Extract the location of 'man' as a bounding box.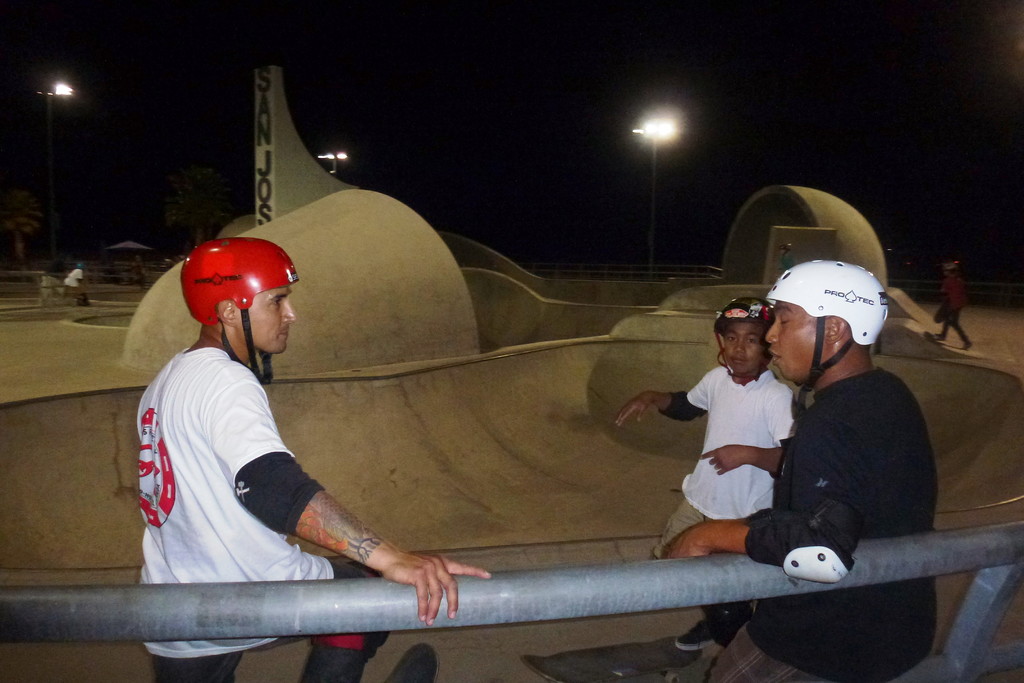
932:256:974:354.
